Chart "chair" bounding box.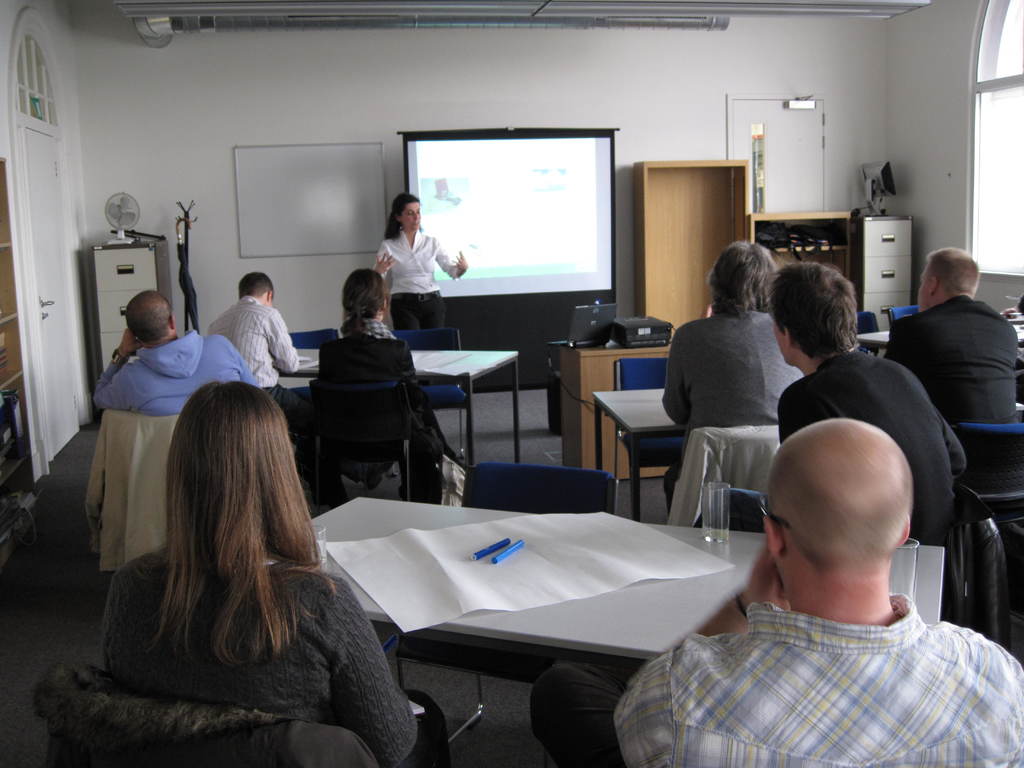
Charted: <bbox>394, 327, 469, 452</bbox>.
